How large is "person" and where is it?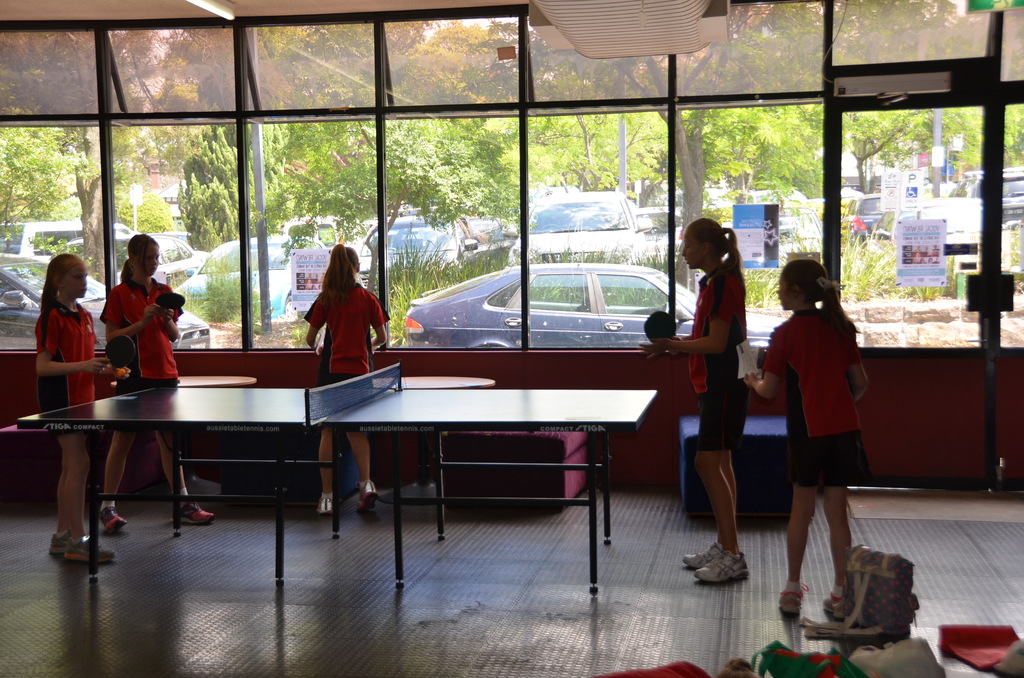
Bounding box: 742,256,874,619.
